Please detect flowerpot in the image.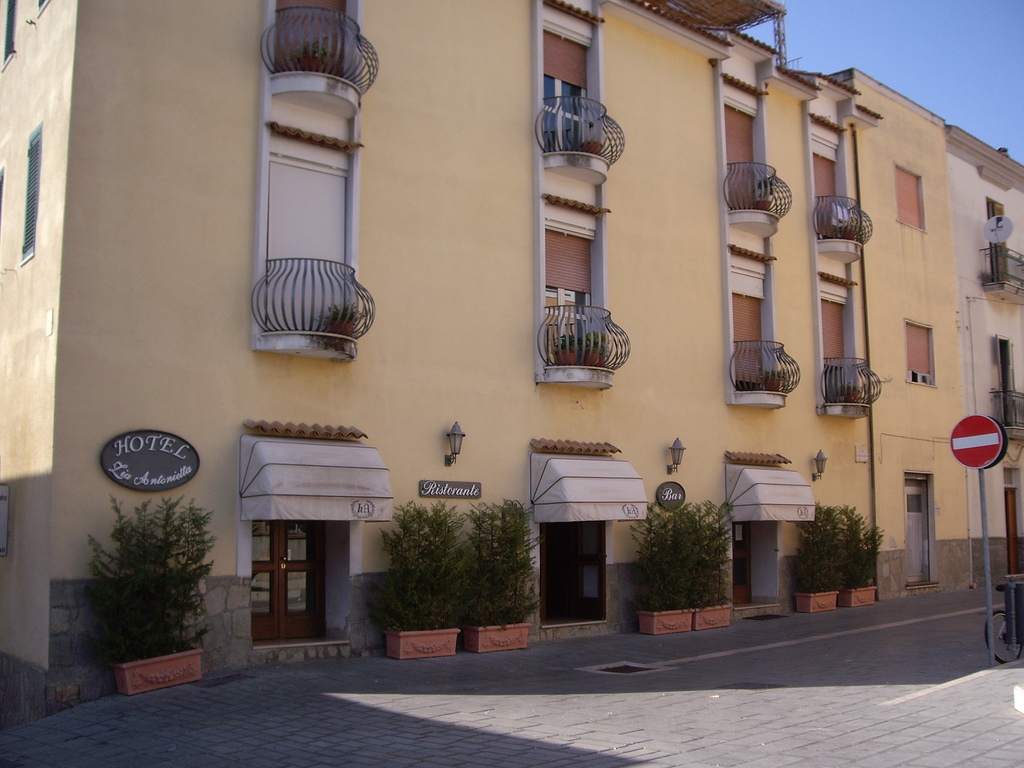
left=641, top=609, right=728, bottom=638.
